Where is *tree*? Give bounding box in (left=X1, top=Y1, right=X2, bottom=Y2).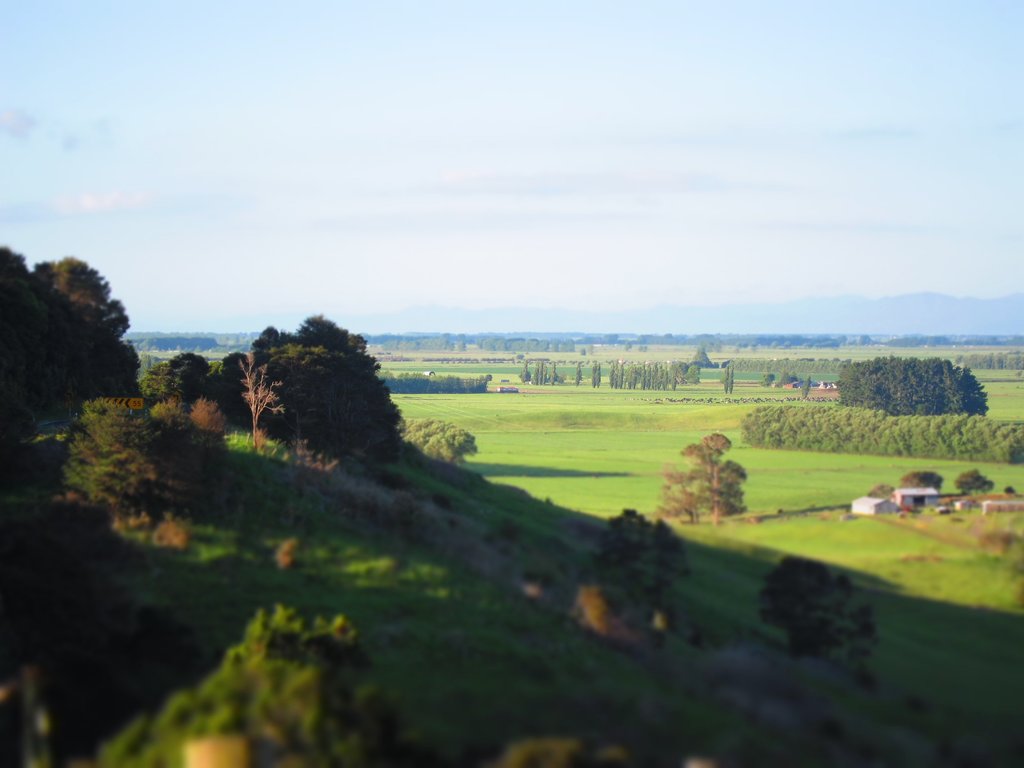
(left=678, top=433, right=751, bottom=524).
